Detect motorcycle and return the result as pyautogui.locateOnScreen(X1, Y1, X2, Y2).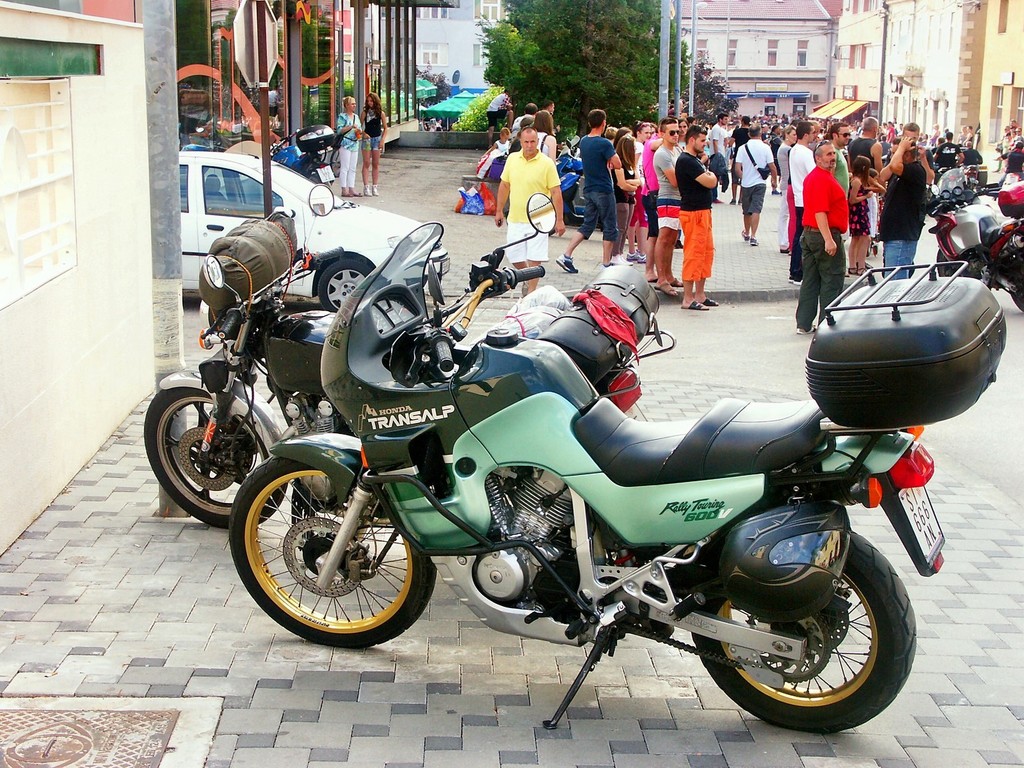
pyautogui.locateOnScreen(925, 170, 1023, 311).
